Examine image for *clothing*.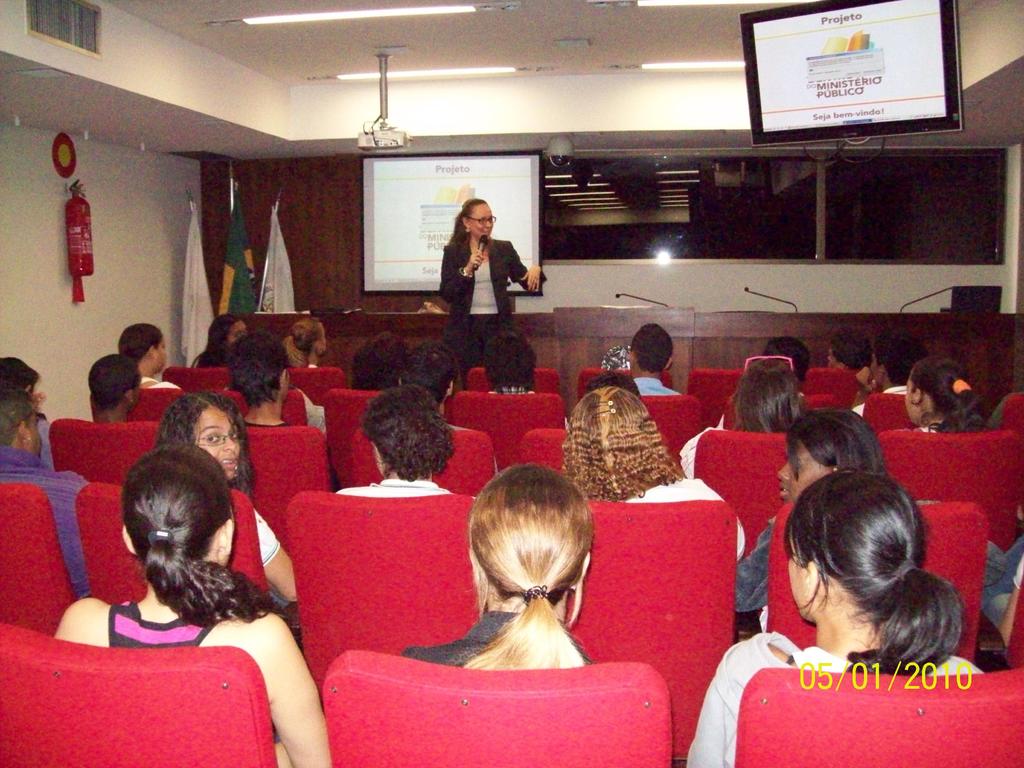
Examination result: <bbox>0, 446, 92, 596</bbox>.
